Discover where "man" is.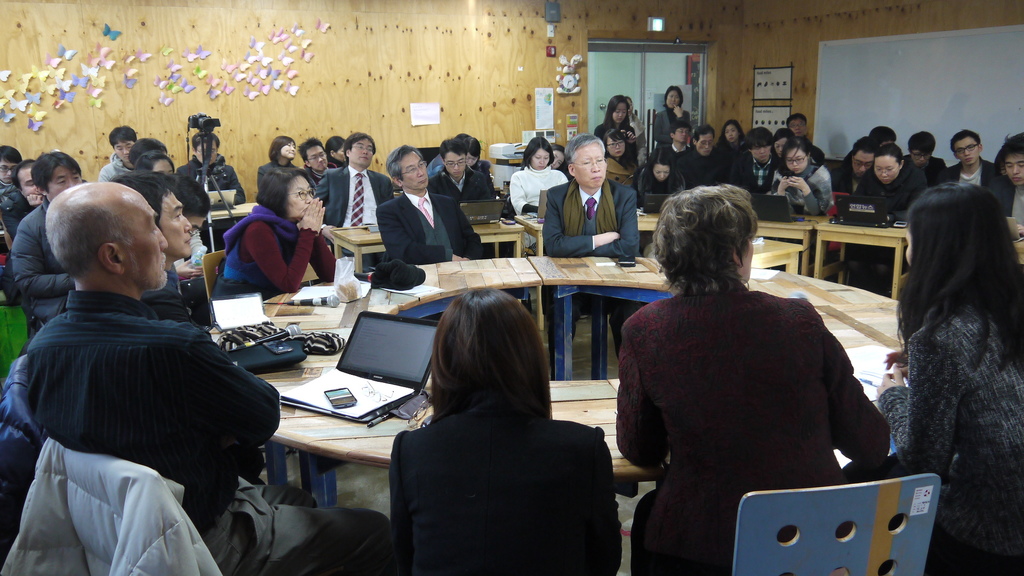
Discovered at left=303, top=141, right=332, bottom=188.
